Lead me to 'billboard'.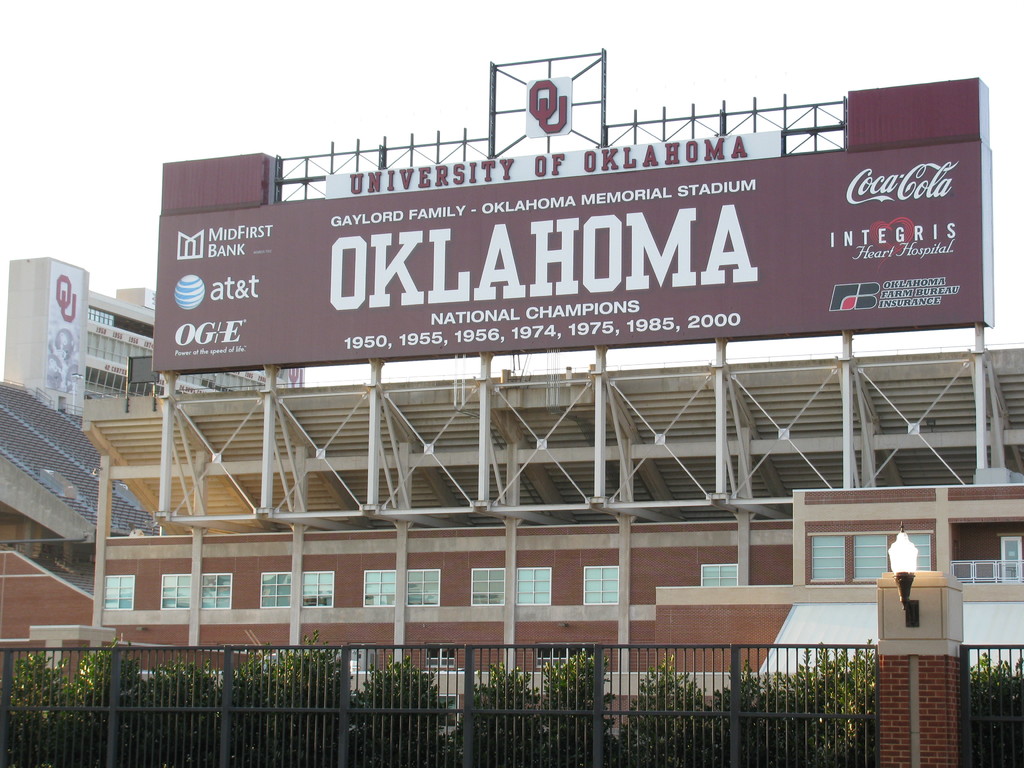
Lead to {"x1": 154, "y1": 197, "x2": 980, "y2": 340}.
